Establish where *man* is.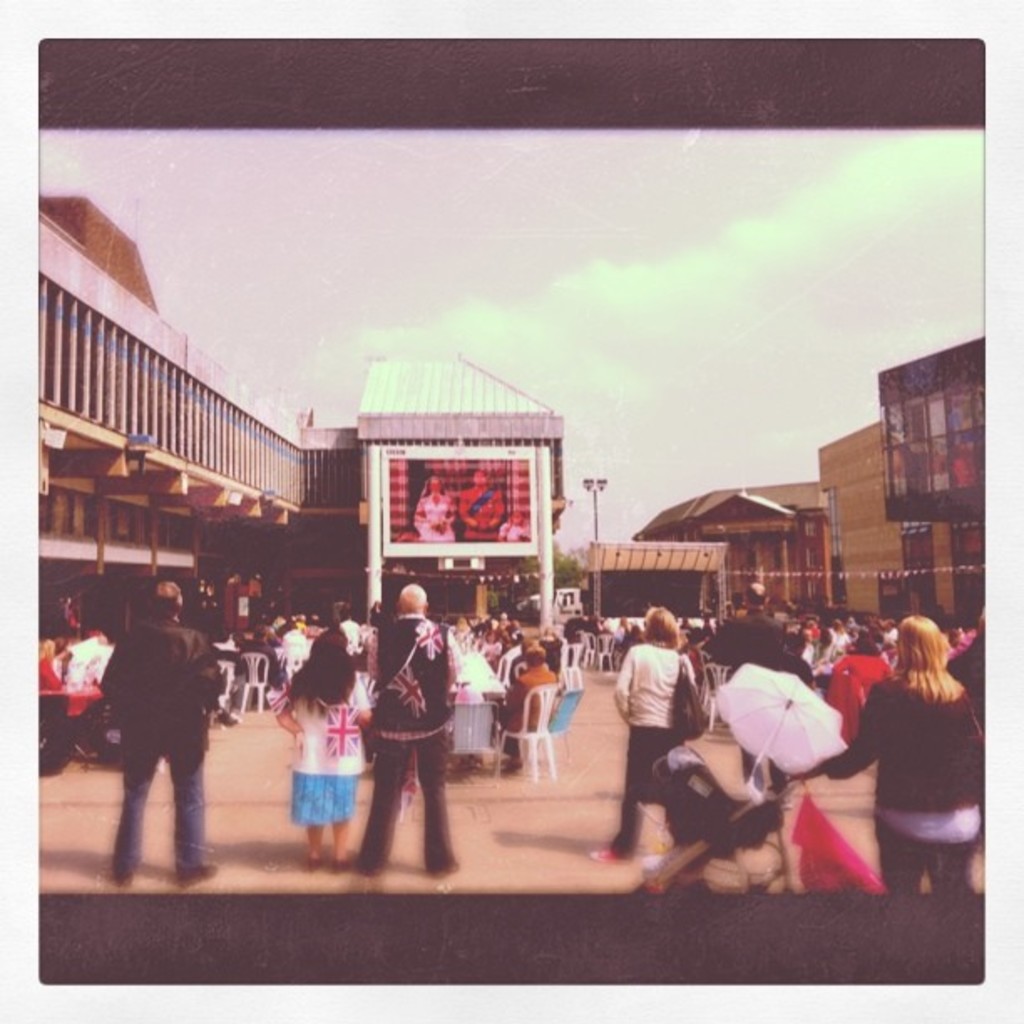
Established at region(497, 646, 561, 771).
